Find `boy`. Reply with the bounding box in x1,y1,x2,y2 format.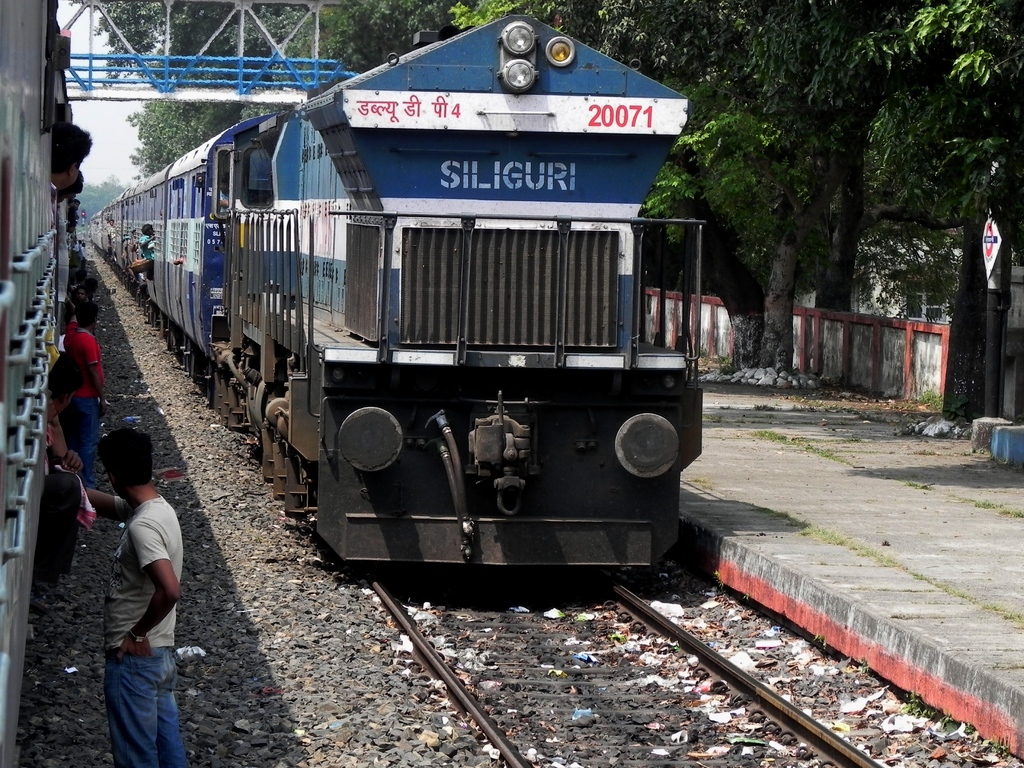
84,424,191,767.
